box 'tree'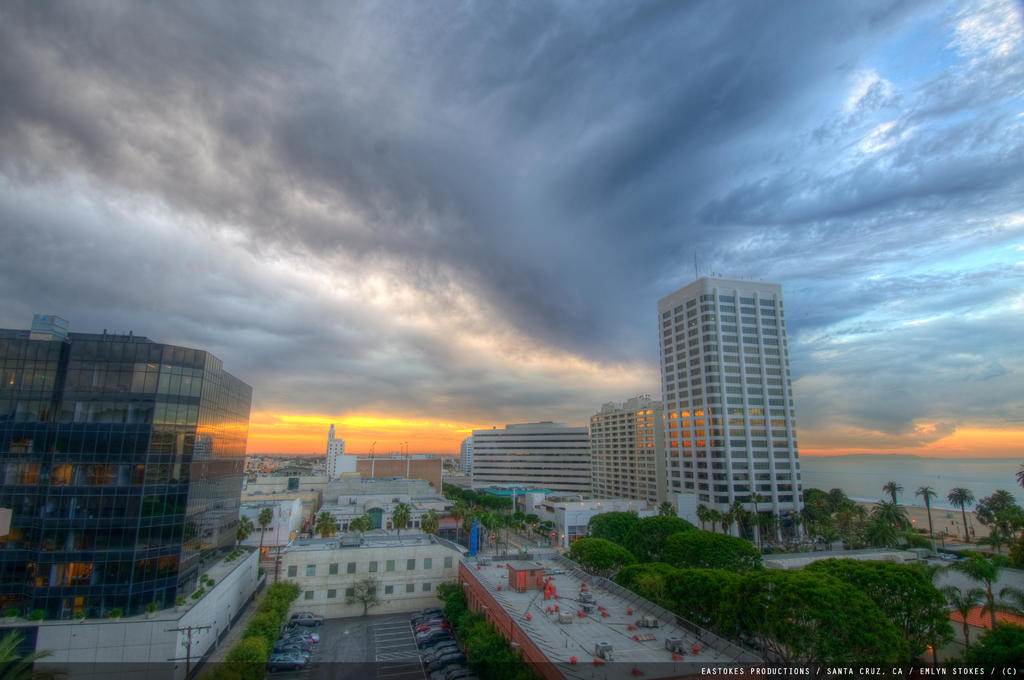
x1=312 y1=511 x2=337 y2=537
